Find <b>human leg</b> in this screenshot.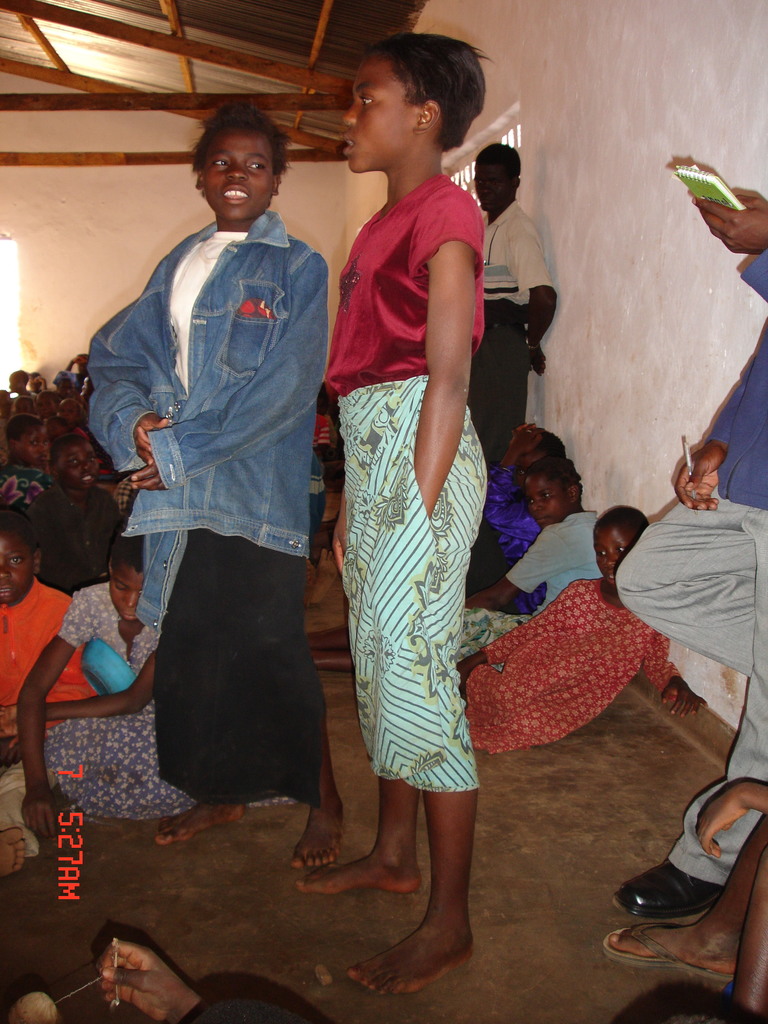
The bounding box for <b>human leg</b> is (346,788,470,989).
